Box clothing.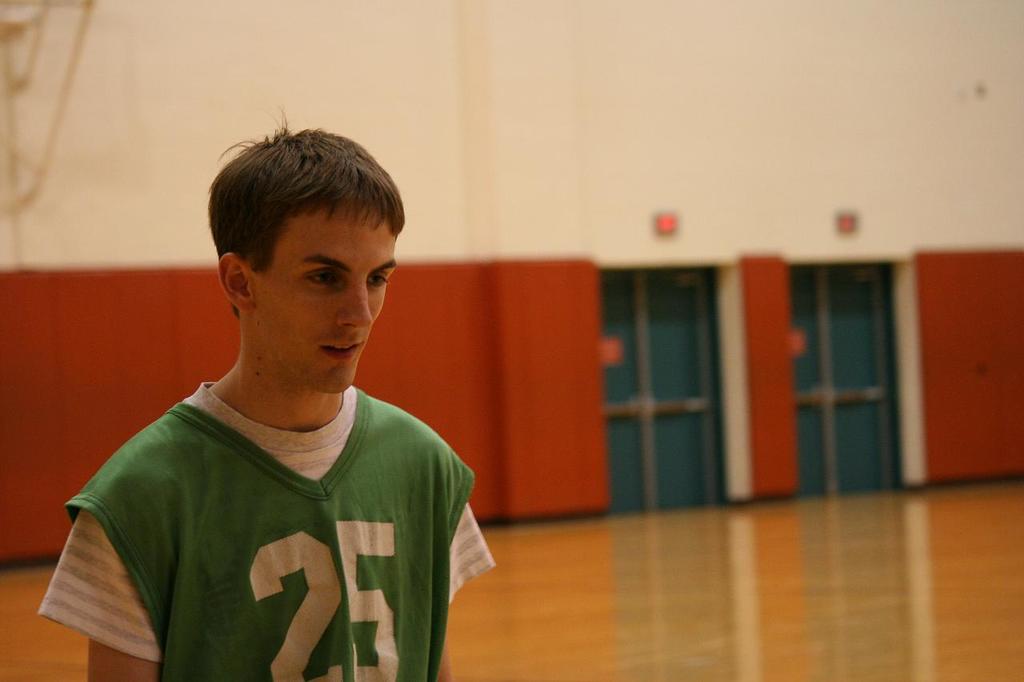
<box>36,378,497,681</box>.
